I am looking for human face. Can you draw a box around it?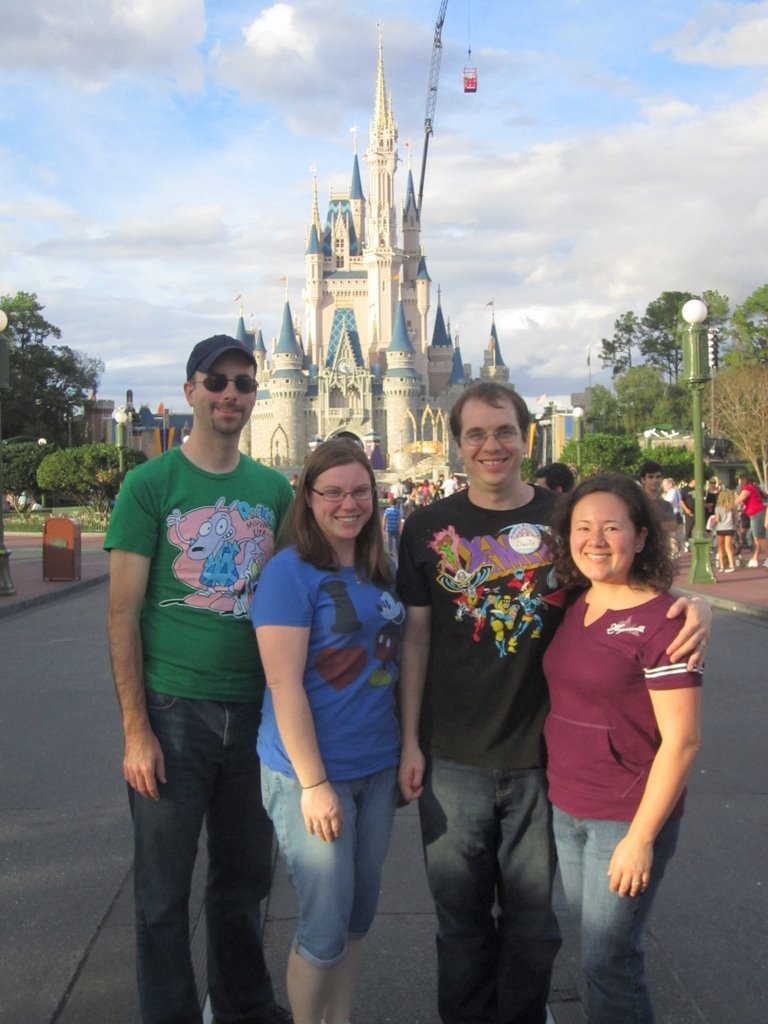
Sure, the bounding box is detection(572, 490, 638, 579).
